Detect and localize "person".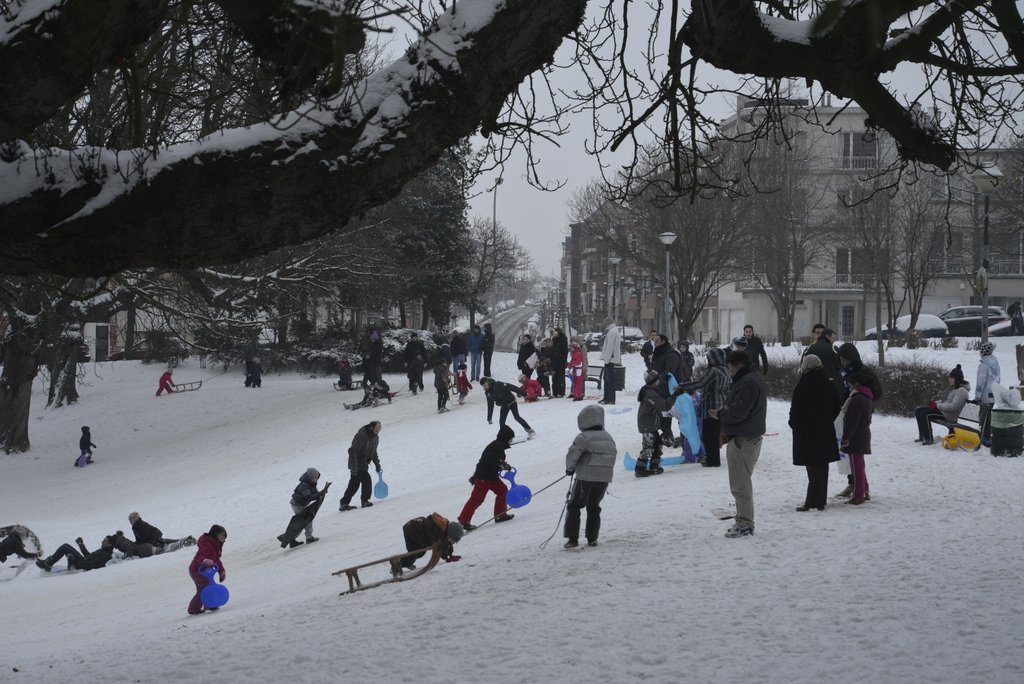
Localized at bbox=(516, 334, 538, 376).
